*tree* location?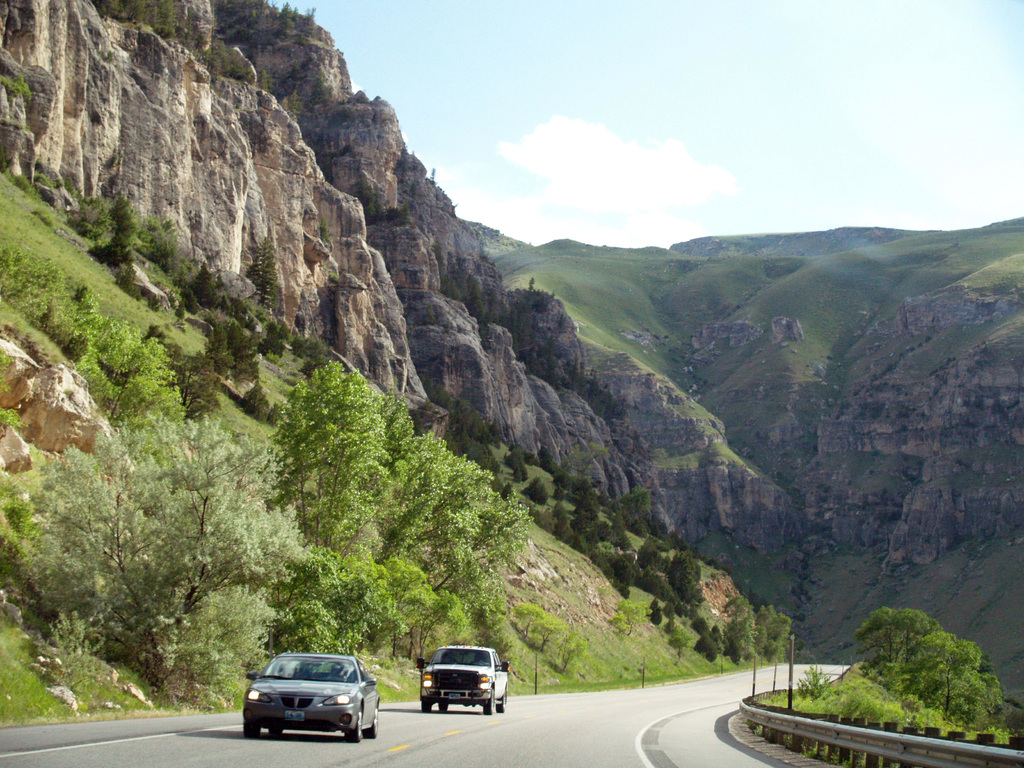
BBox(552, 631, 591, 675)
